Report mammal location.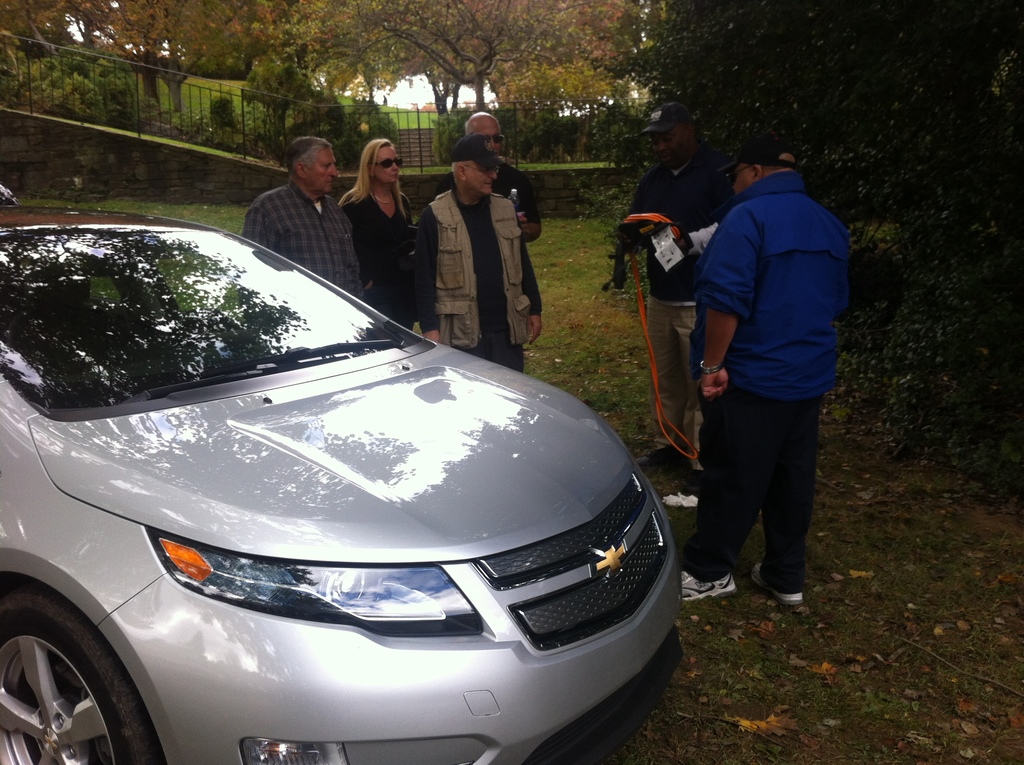
Report: BBox(335, 136, 421, 328).
